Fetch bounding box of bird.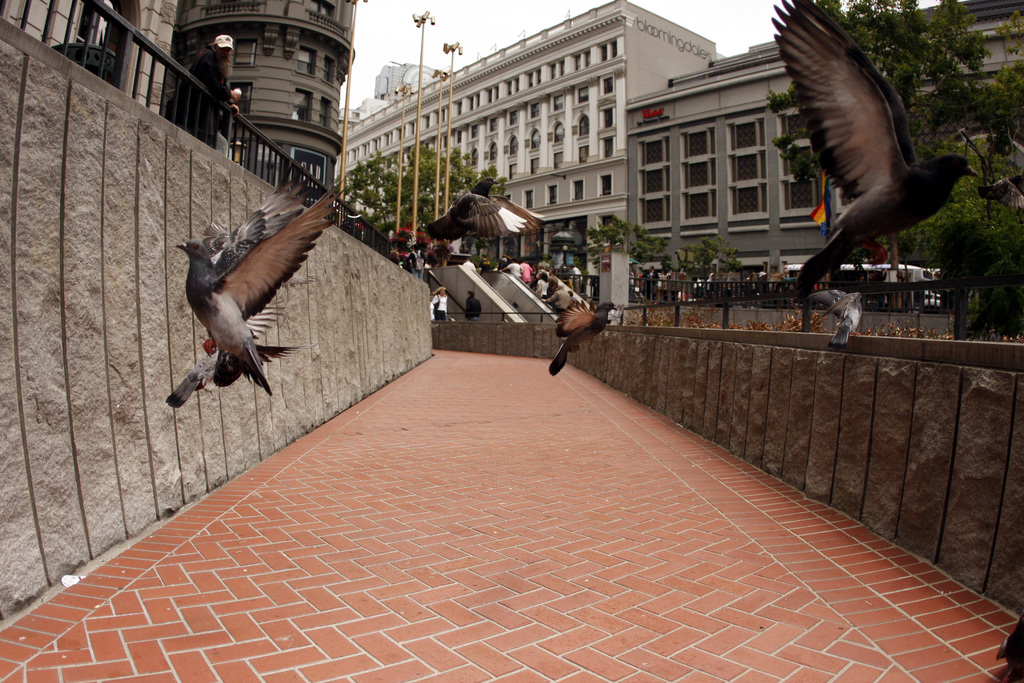
Bbox: 771/23/980/304.
